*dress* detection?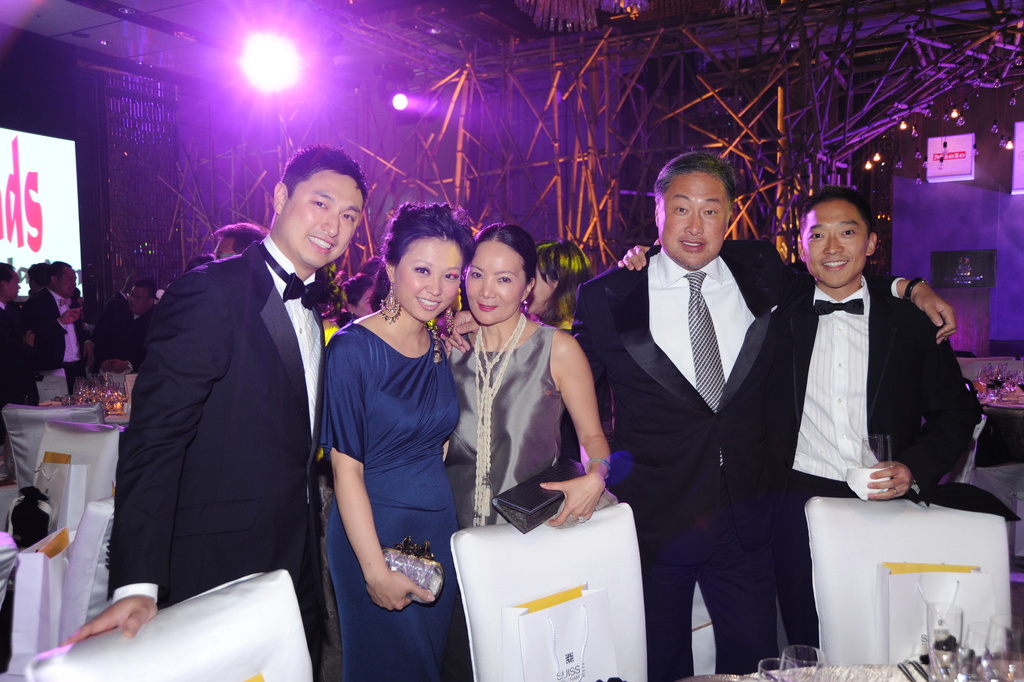
[left=317, top=318, right=466, bottom=681]
